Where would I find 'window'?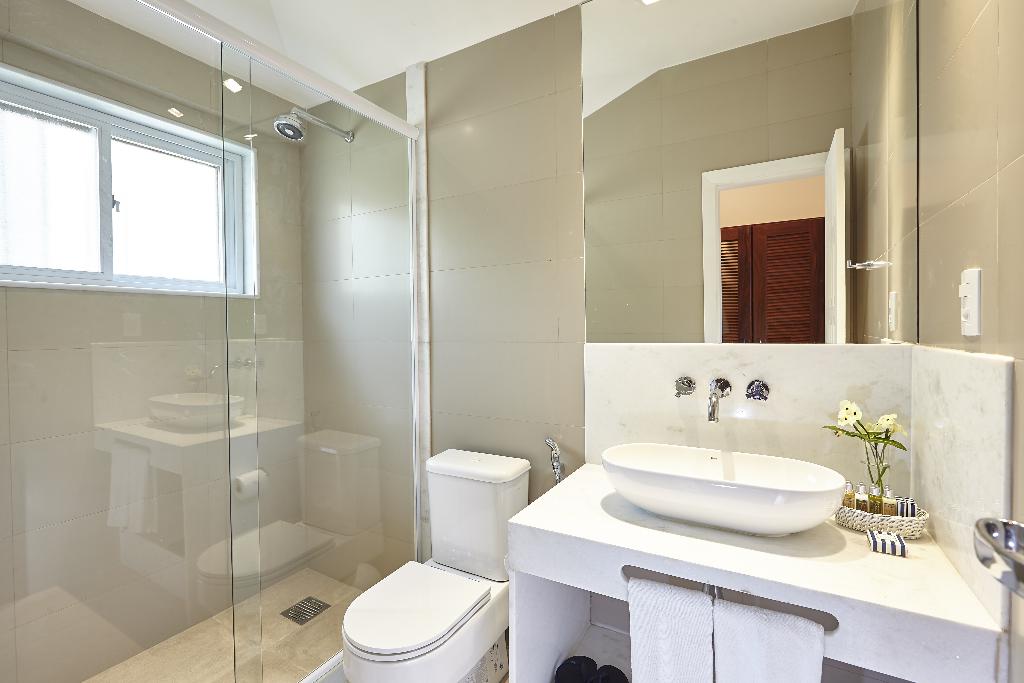
At [17,83,268,312].
